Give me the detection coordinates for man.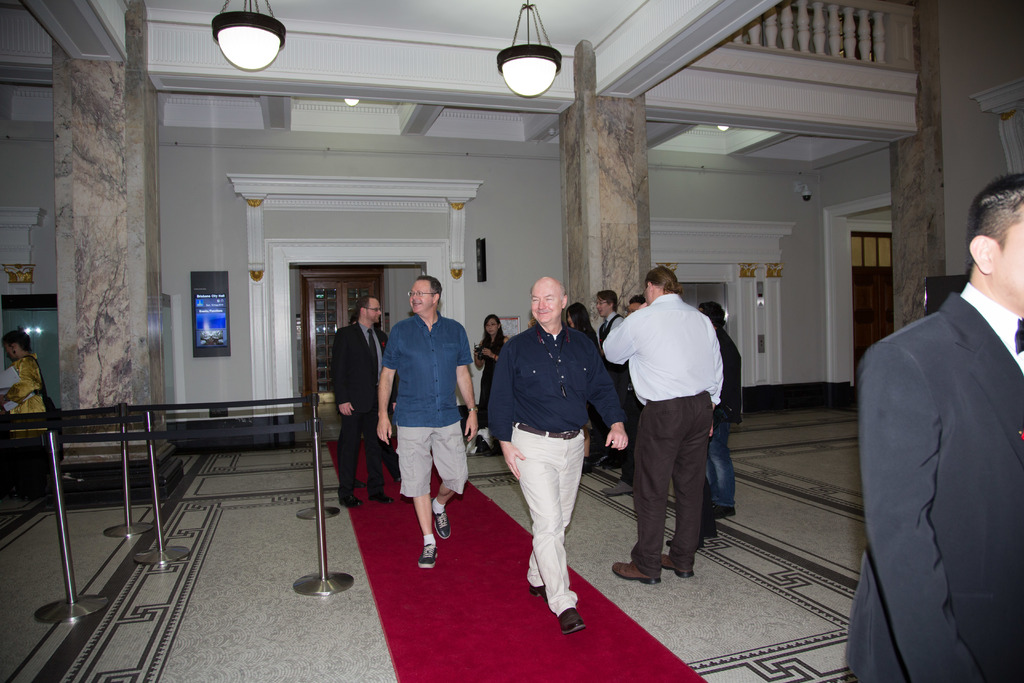
[592, 294, 644, 478].
